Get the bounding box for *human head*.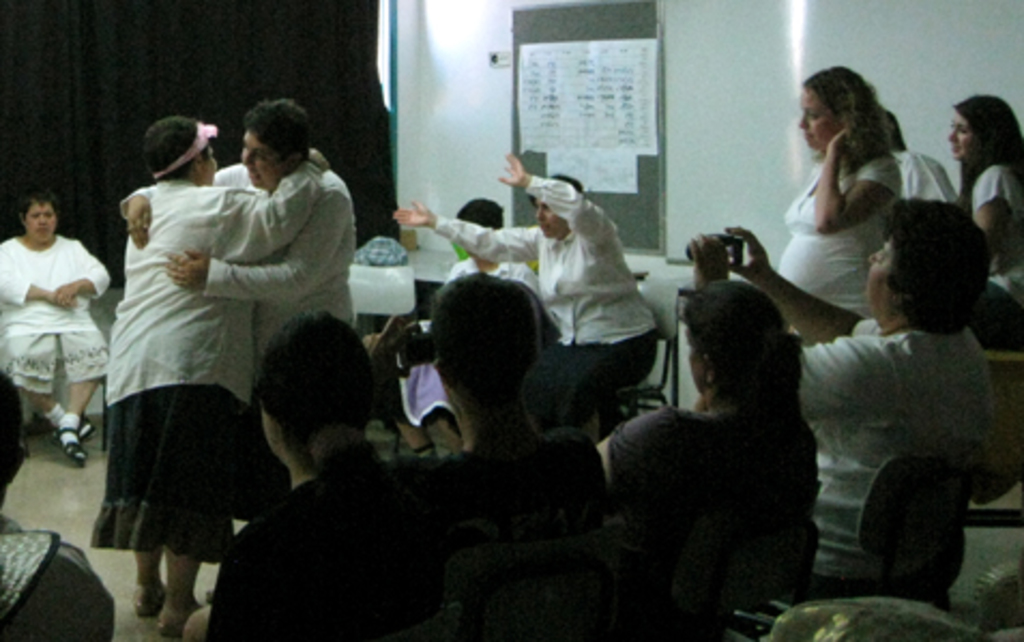
<box>681,281,792,393</box>.
